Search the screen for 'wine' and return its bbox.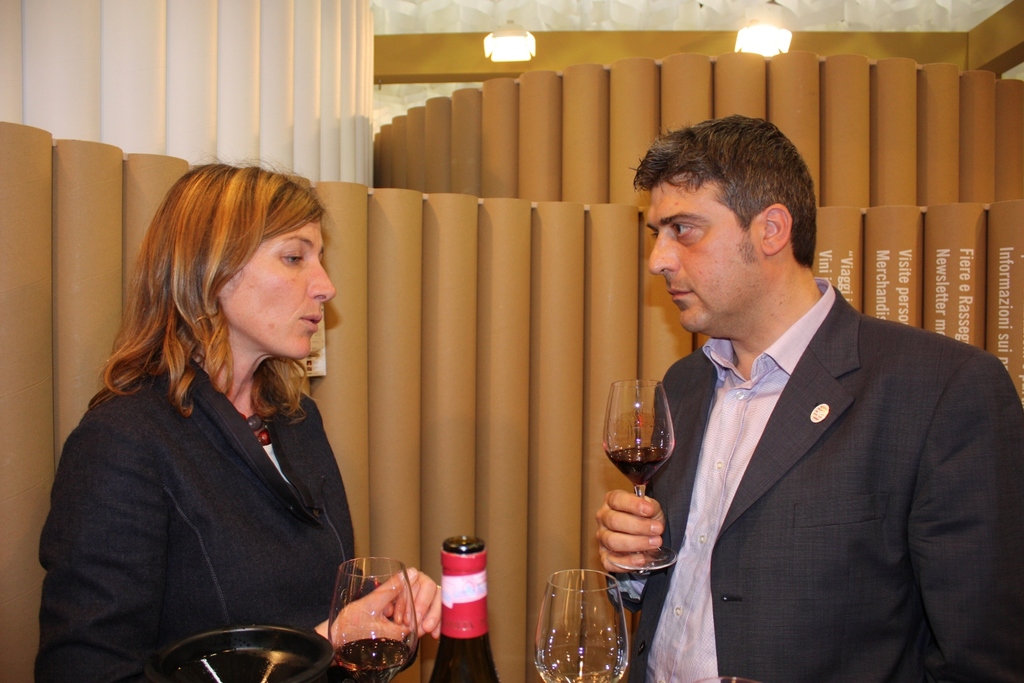
Found: x1=333 y1=636 x2=414 y2=682.
